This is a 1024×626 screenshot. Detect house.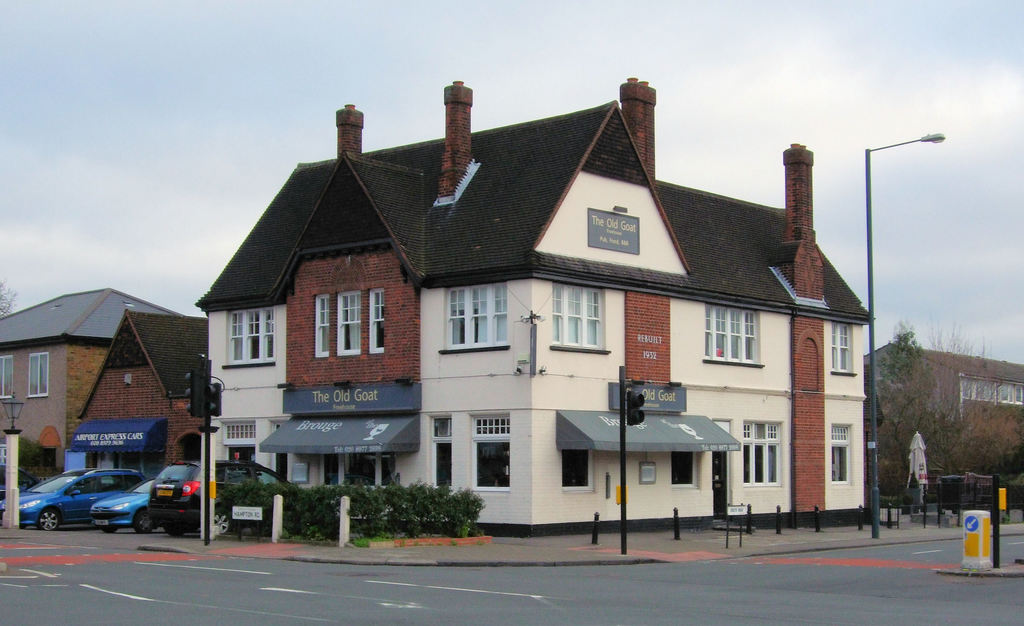
0/281/184/499.
